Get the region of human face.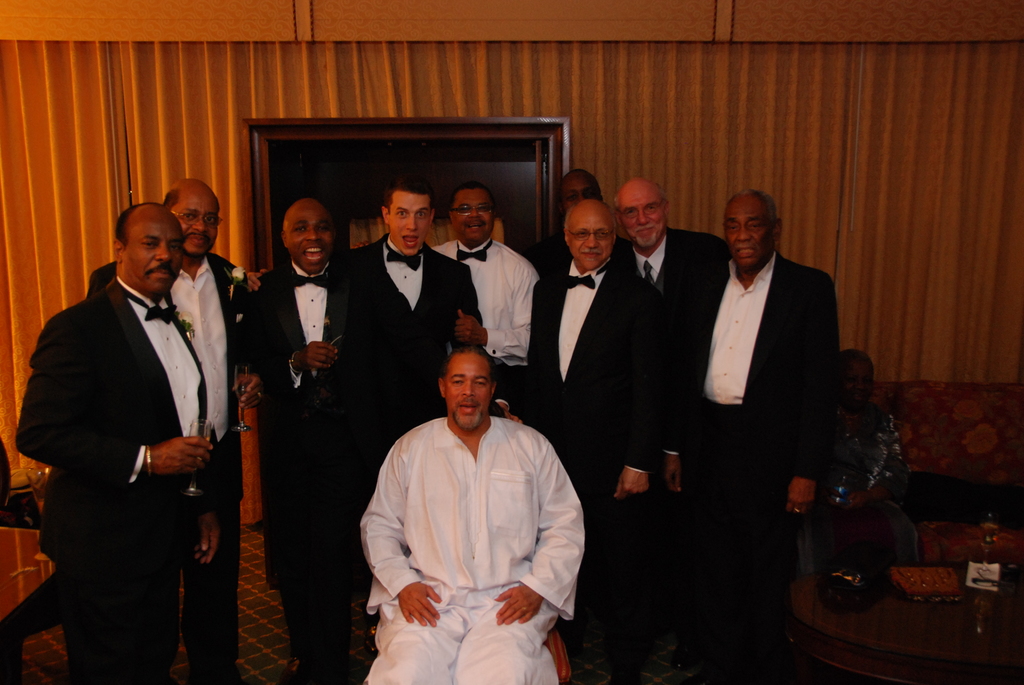
[x1=723, y1=204, x2=776, y2=272].
